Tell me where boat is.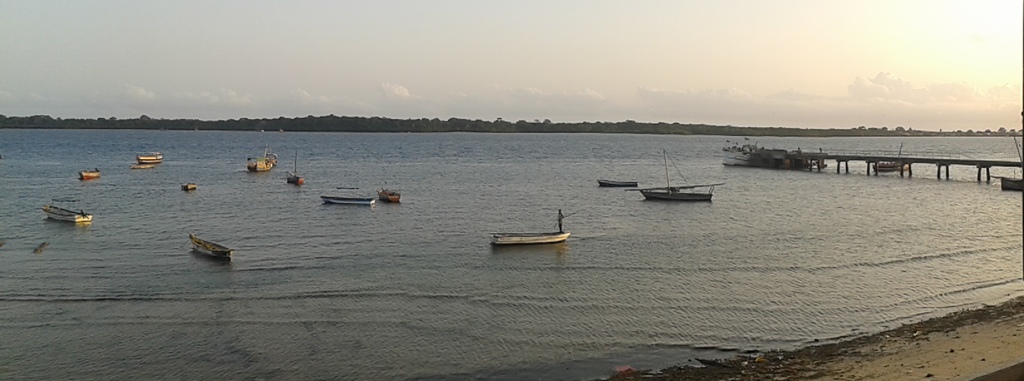
boat is at x1=77 y1=166 x2=109 y2=183.
